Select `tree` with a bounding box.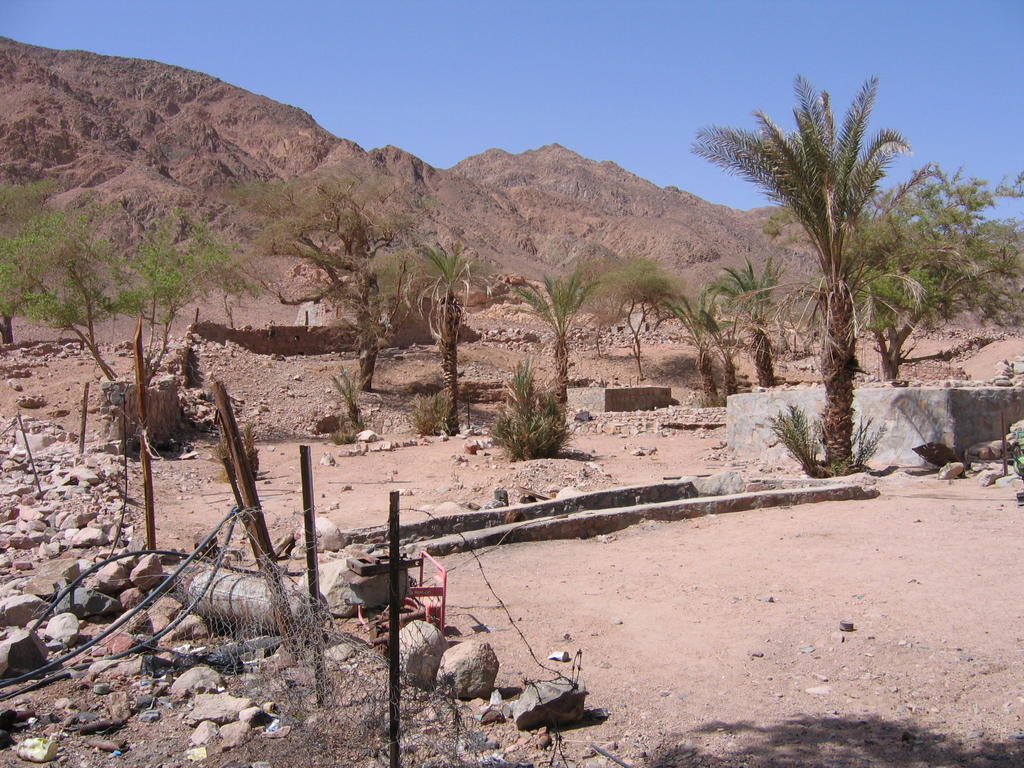
crop(691, 257, 787, 384).
